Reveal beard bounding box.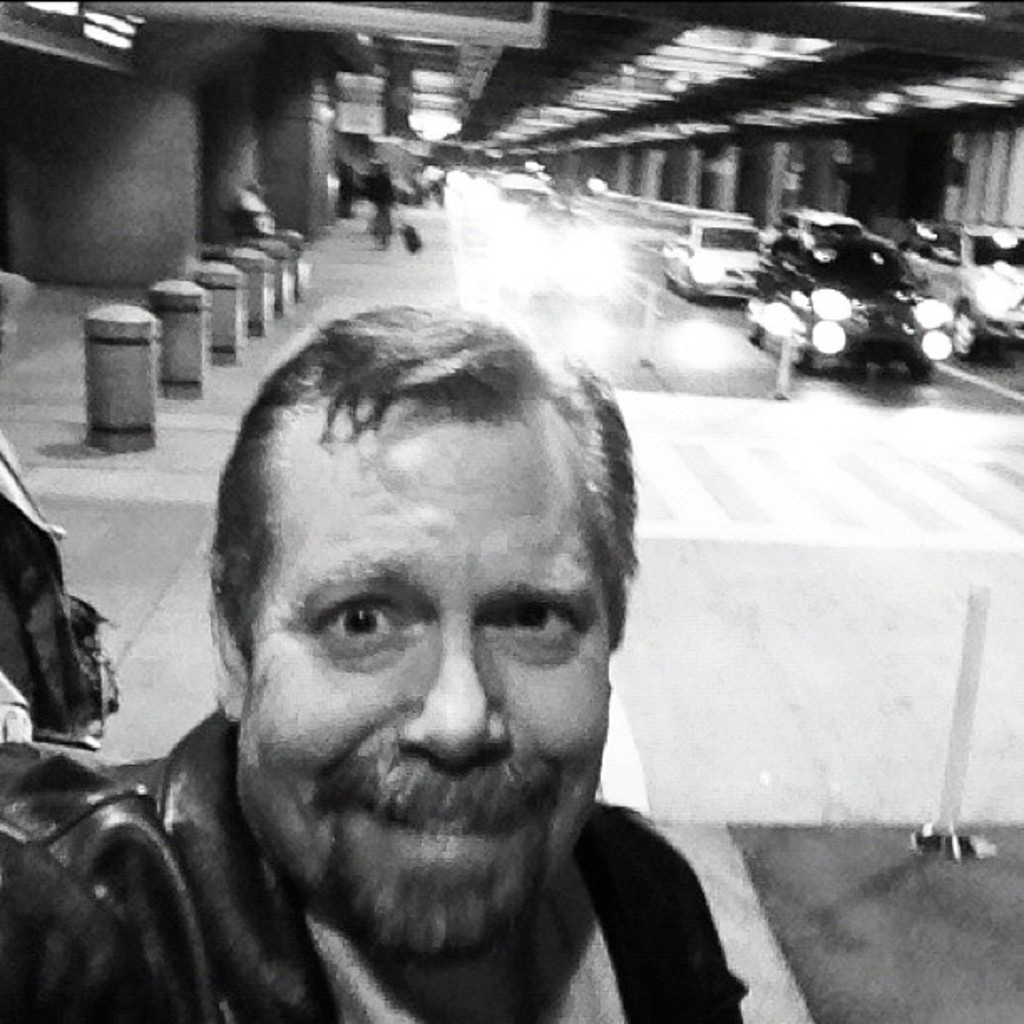
Revealed: (239, 658, 614, 897).
